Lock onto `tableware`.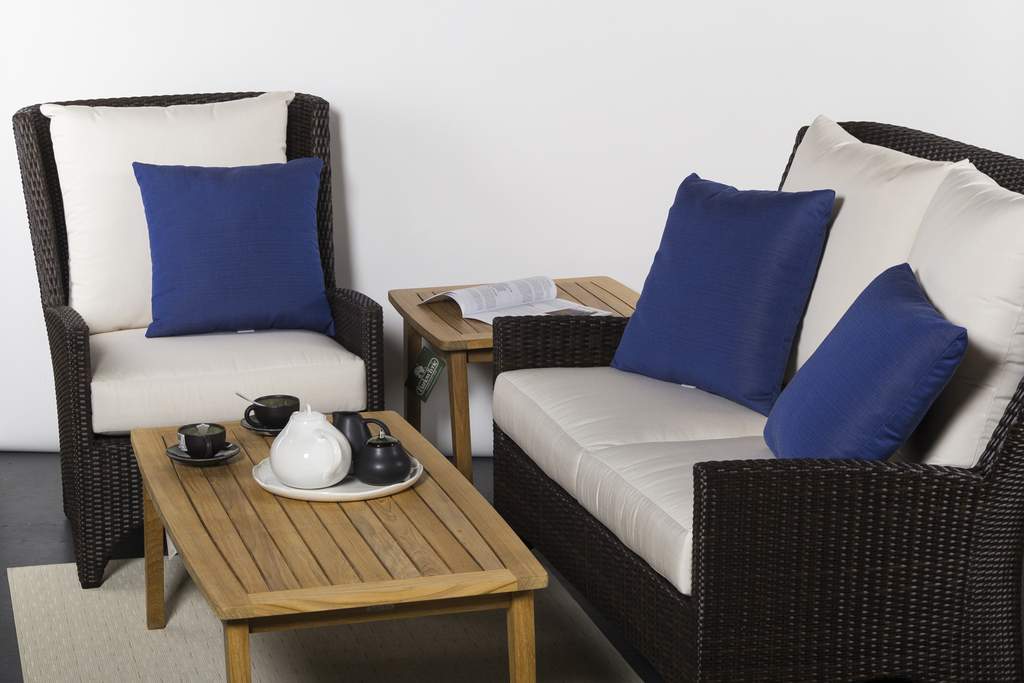
Locked: bbox=[355, 426, 412, 486].
